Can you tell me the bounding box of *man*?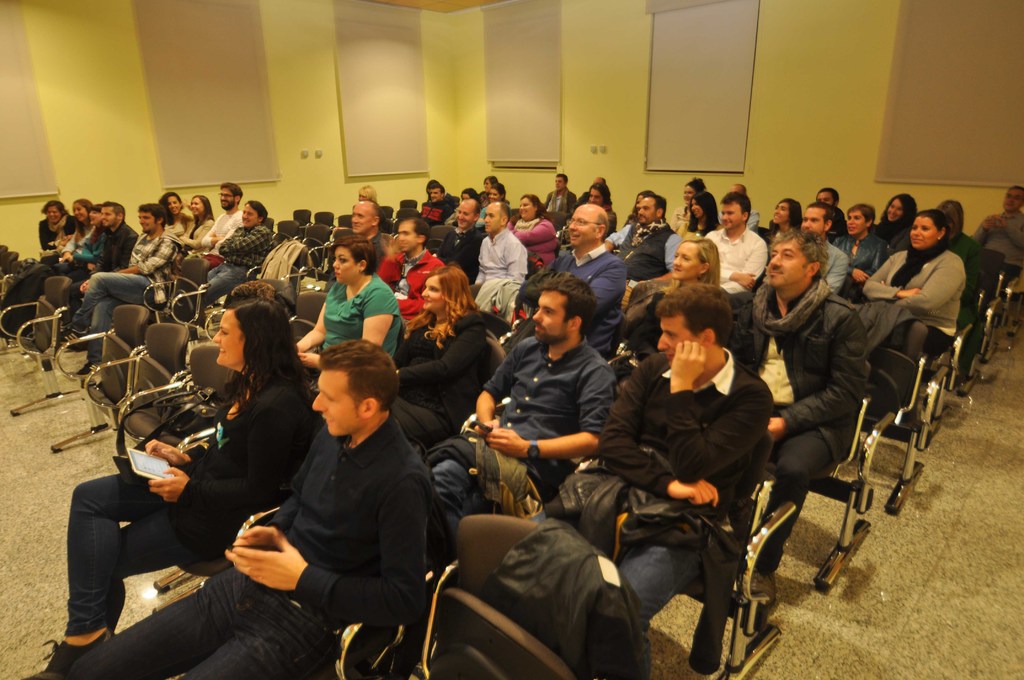
pyautogui.locateOnScreen(428, 273, 616, 534).
